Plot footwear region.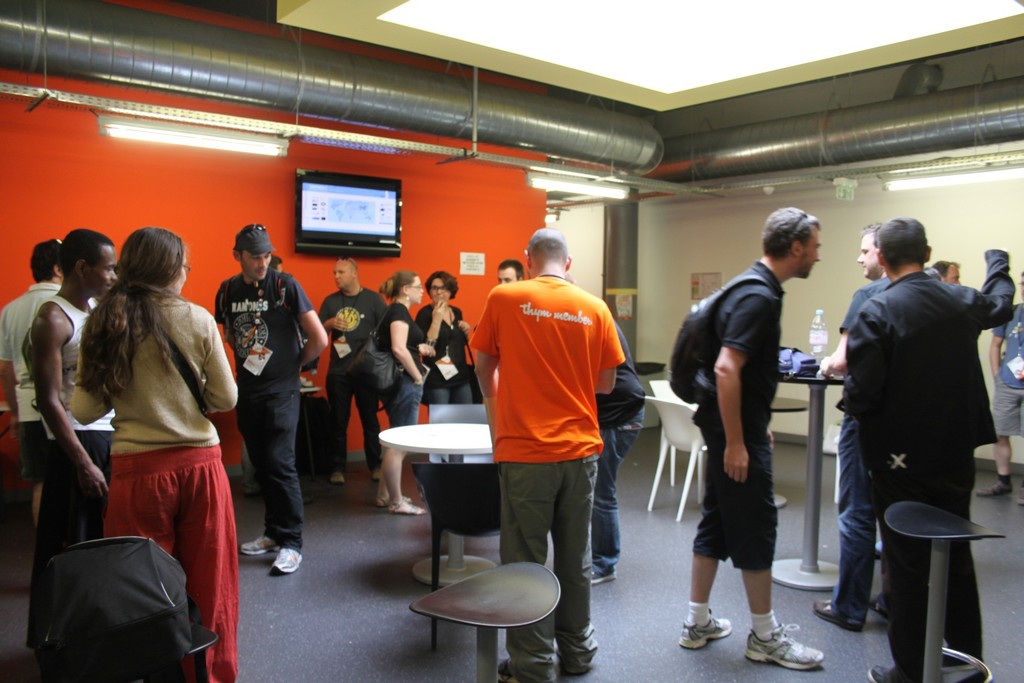
Plotted at BBox(937, 668, 987, 682).
